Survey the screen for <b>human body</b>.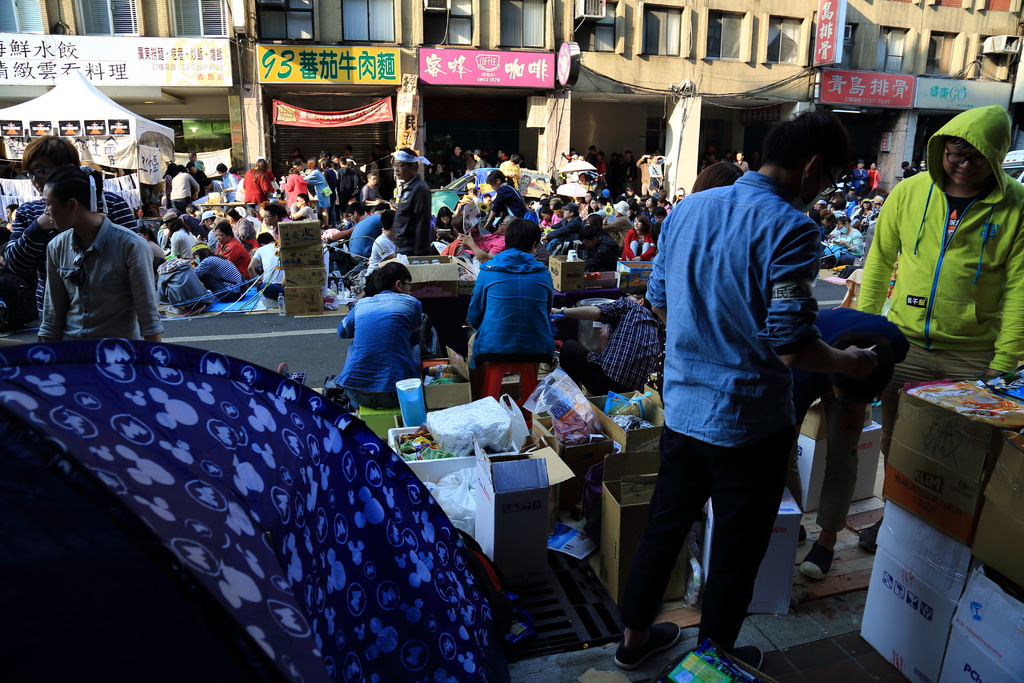
Survey found: region(701, 152, 716, 167).
